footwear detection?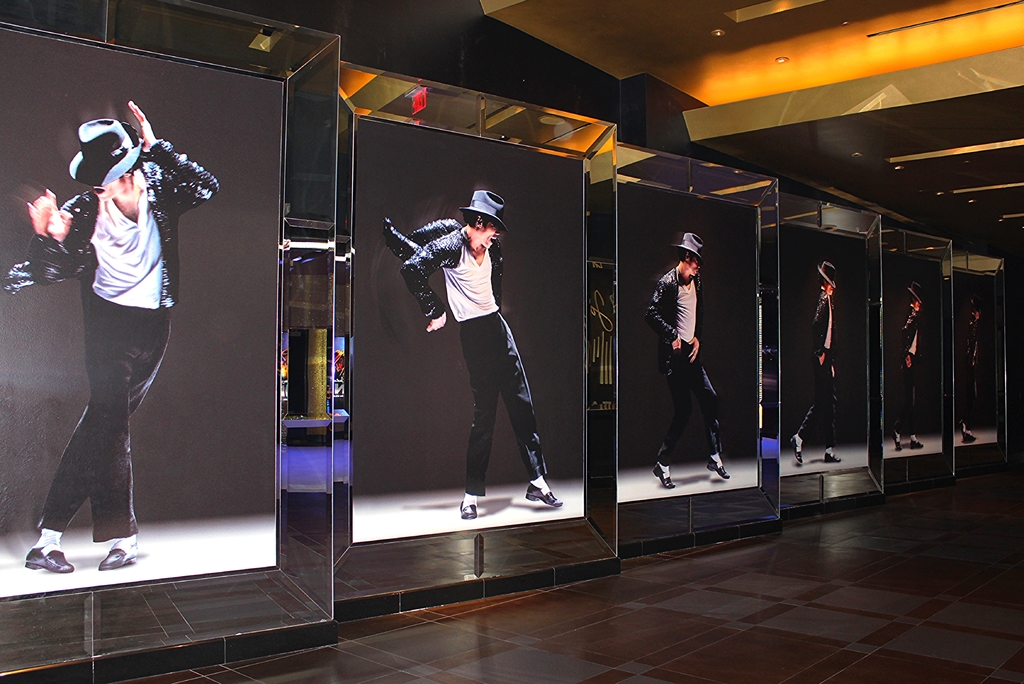
region(526, 489, 560, 510)
